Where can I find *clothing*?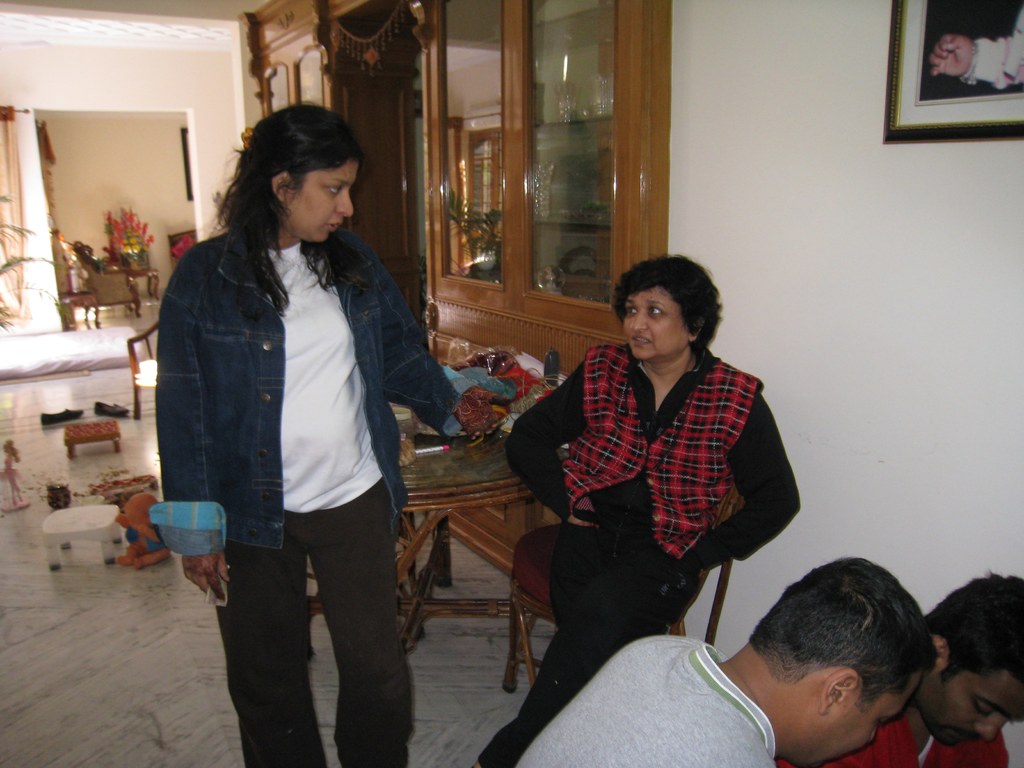
You can find it at 513,290,794,710.
